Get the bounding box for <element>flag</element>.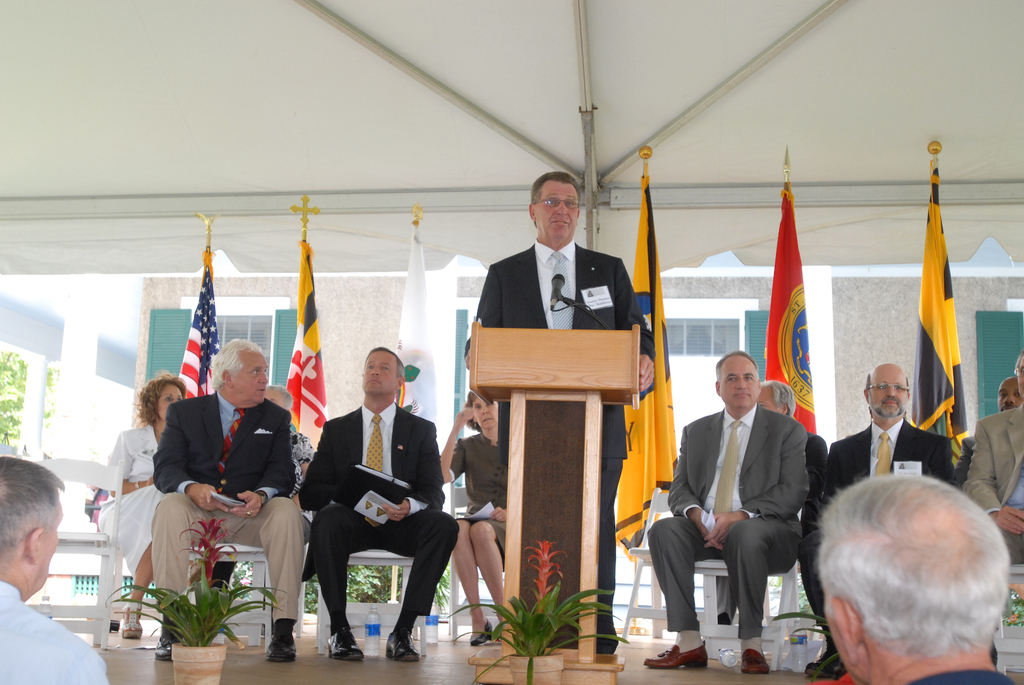
pyautogui.locateOnScreen(908, 156, 980, 468).
